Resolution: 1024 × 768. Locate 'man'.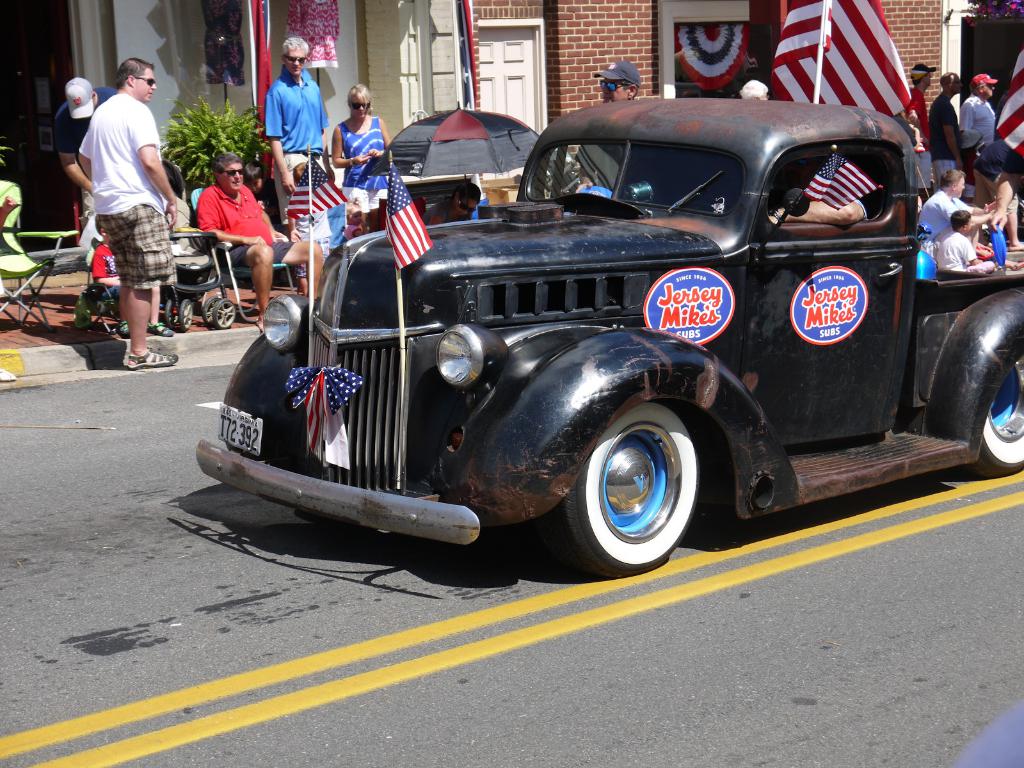
(739,79,769,100).
